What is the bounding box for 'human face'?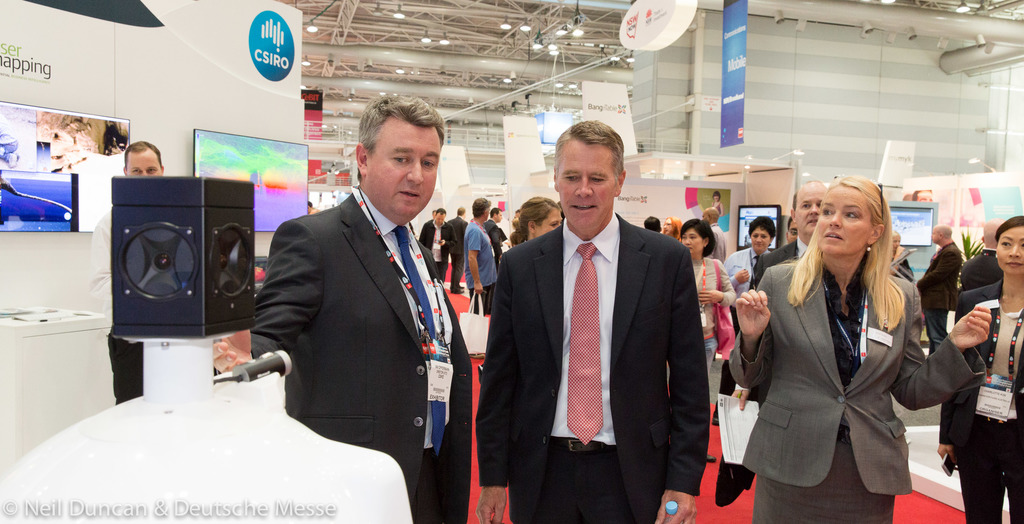
<region>795, 185, 826, 236</region>.
